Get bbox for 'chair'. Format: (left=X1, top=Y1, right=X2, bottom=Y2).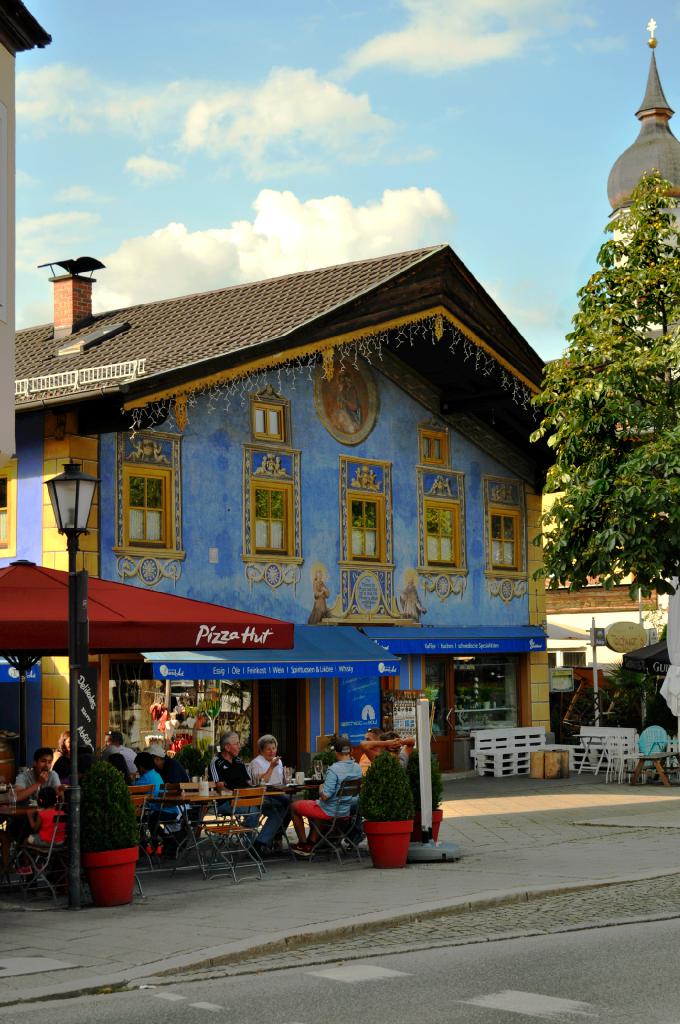
(left=131, top=784, right=154, bottom=870).
